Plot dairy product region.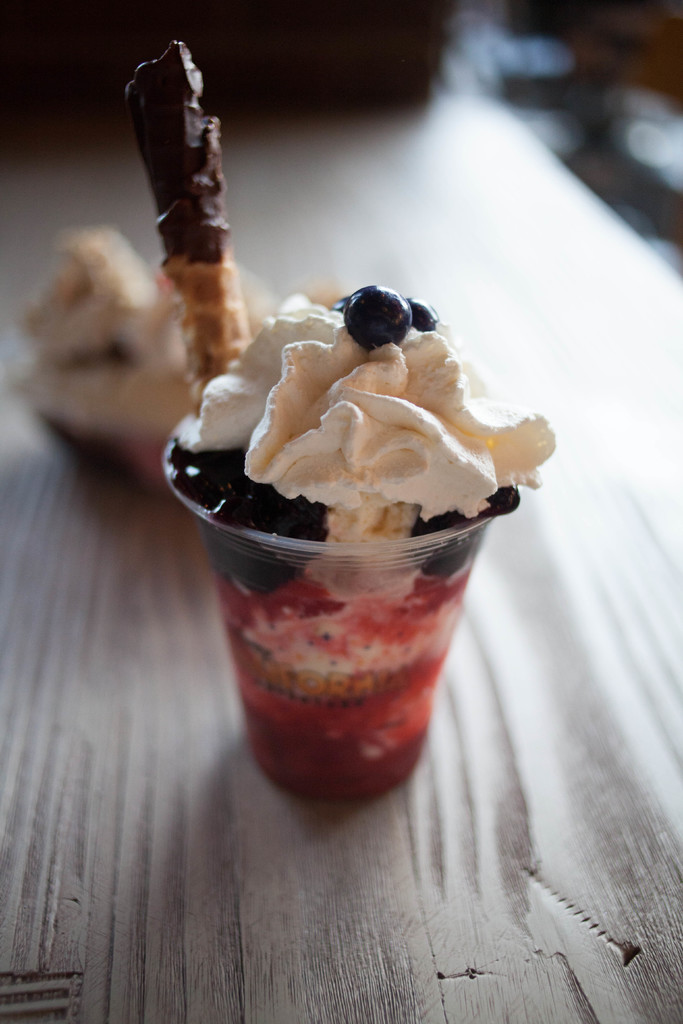
Plotted at select_region(22, 207, 265, 447).
